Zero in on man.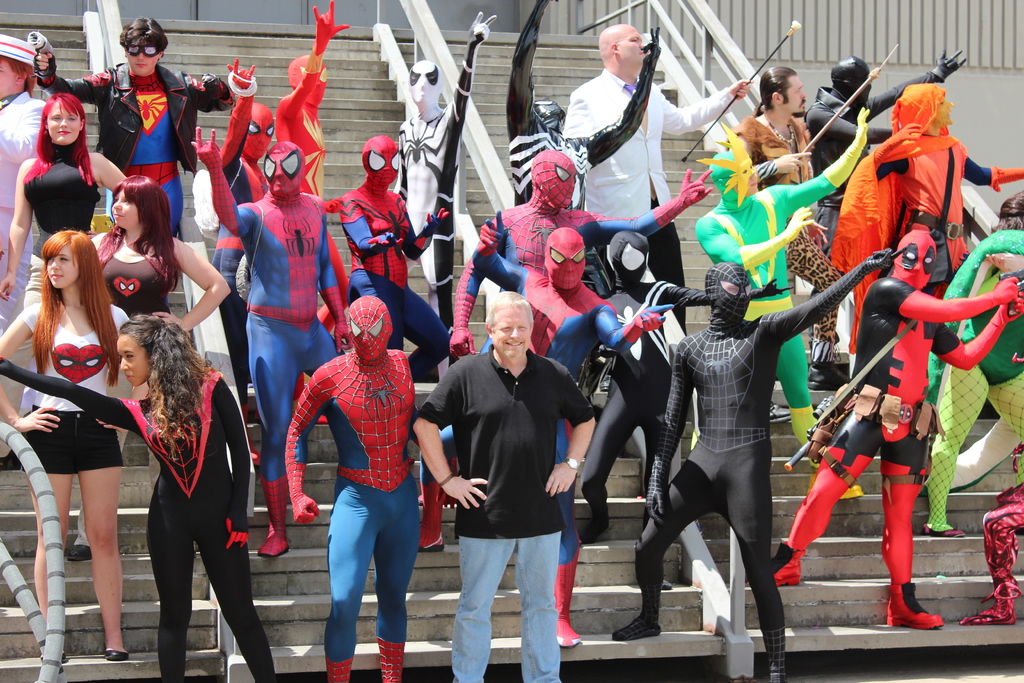
Zeroed in: x1=609, y1=247, x2=907, y2=682.
